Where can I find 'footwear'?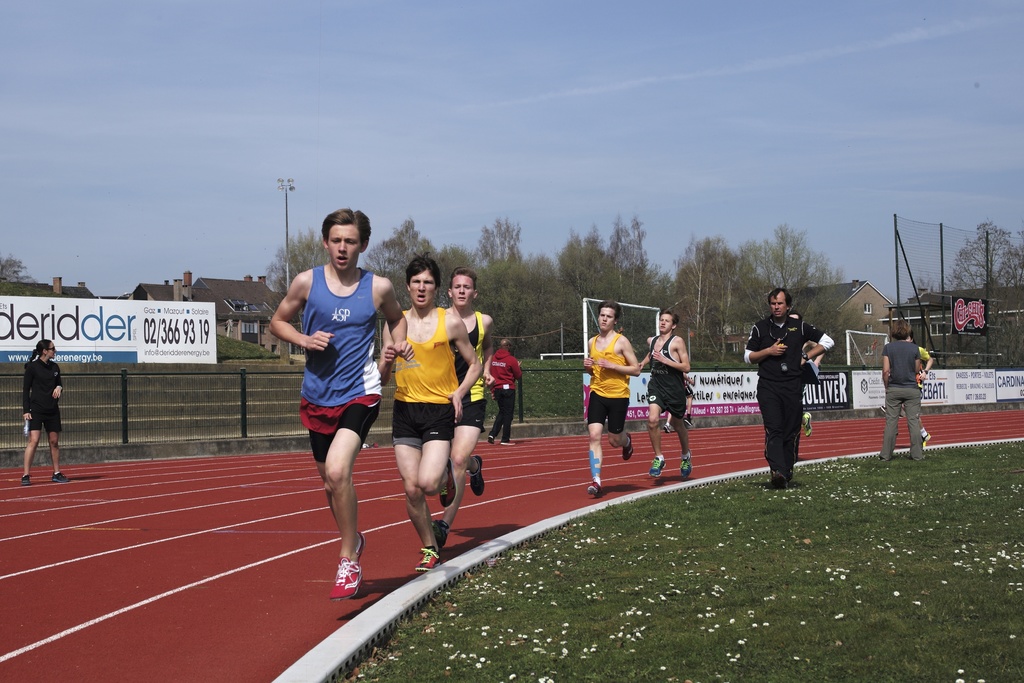
You can find it at detection(330, 554, 362, 600).
